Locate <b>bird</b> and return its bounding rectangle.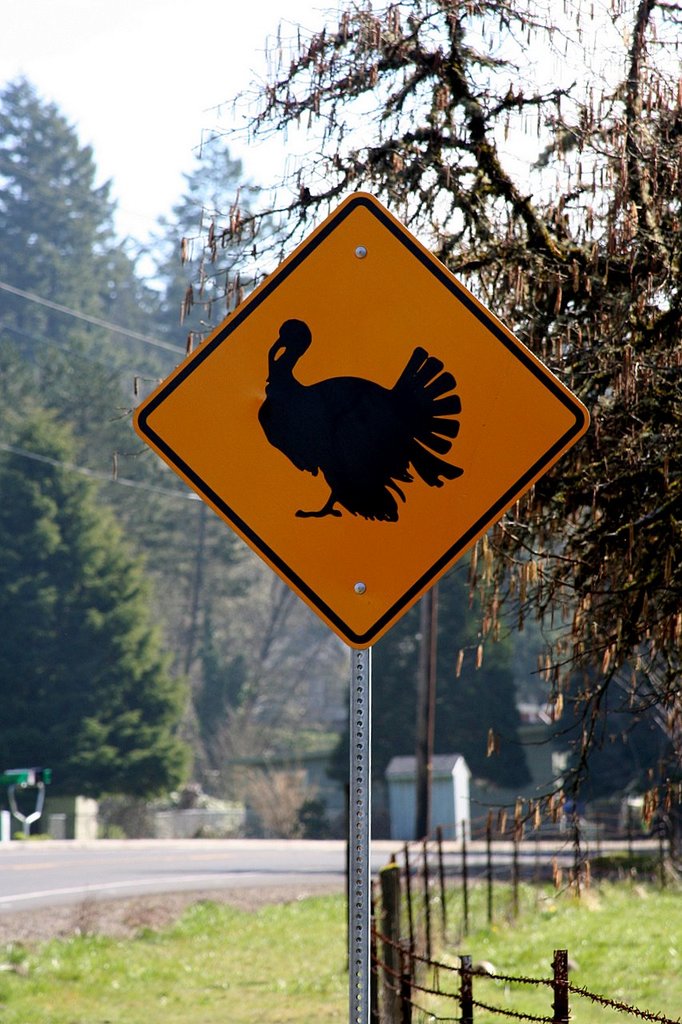
bbox(244, 321, 505, 518).
